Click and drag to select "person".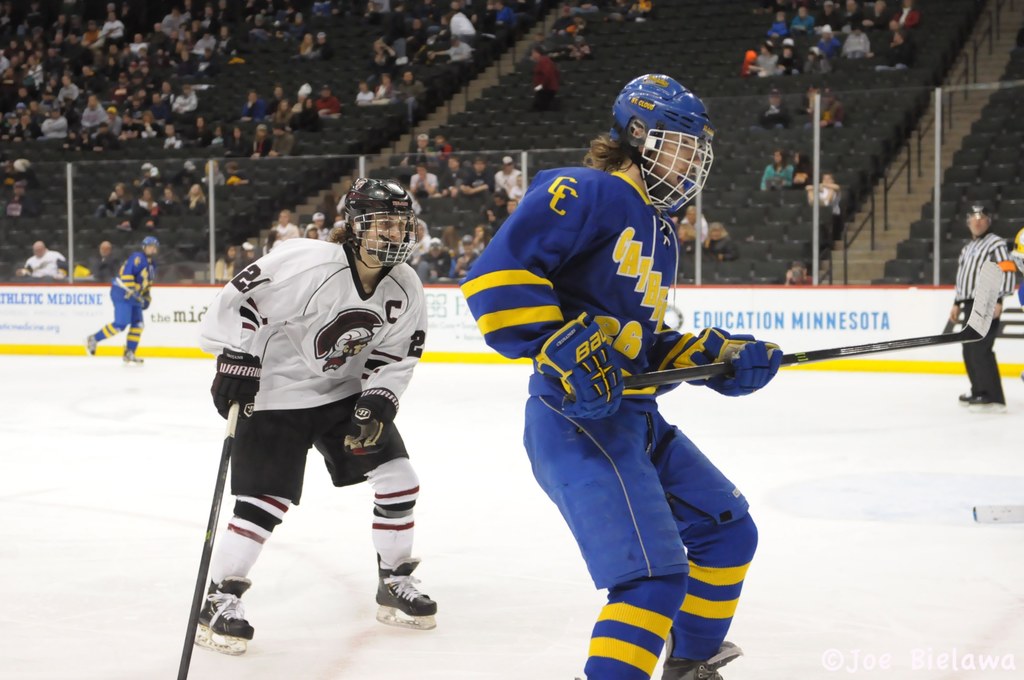
Selection: l=484, t=191, r=509, b=223.
